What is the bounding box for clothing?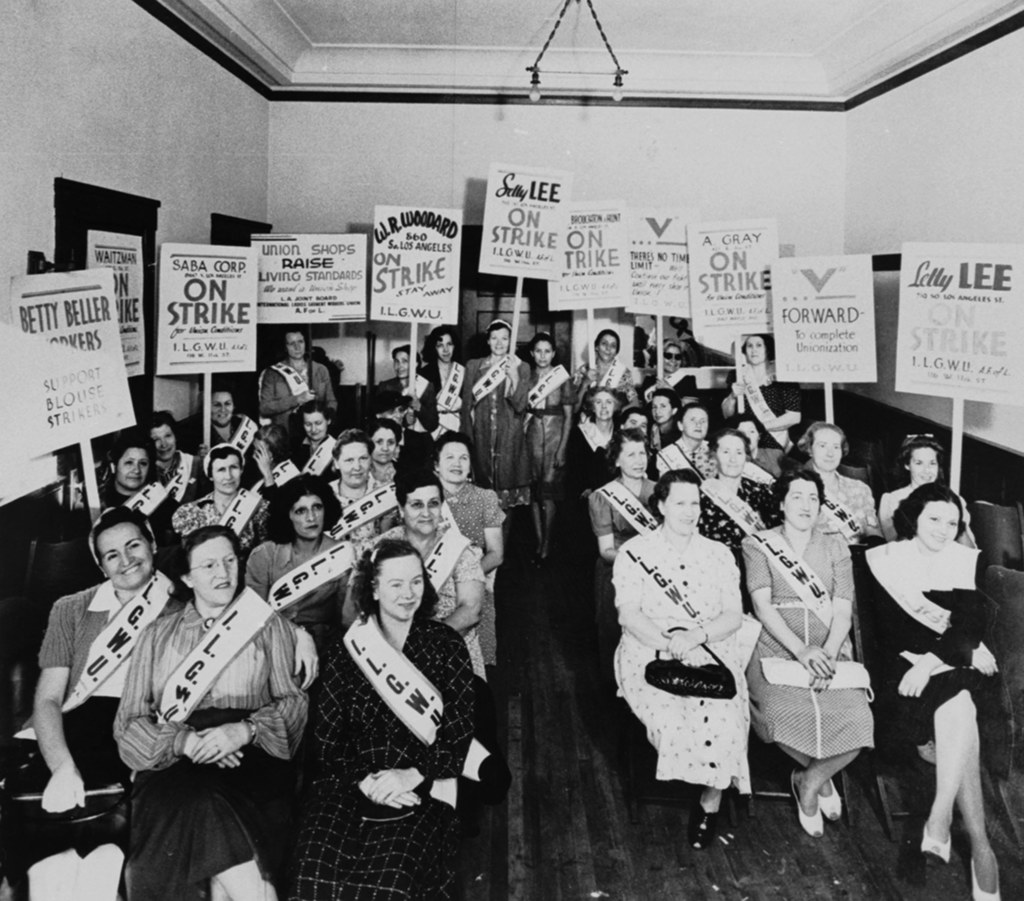
box=[700, 470, 772, 560].
